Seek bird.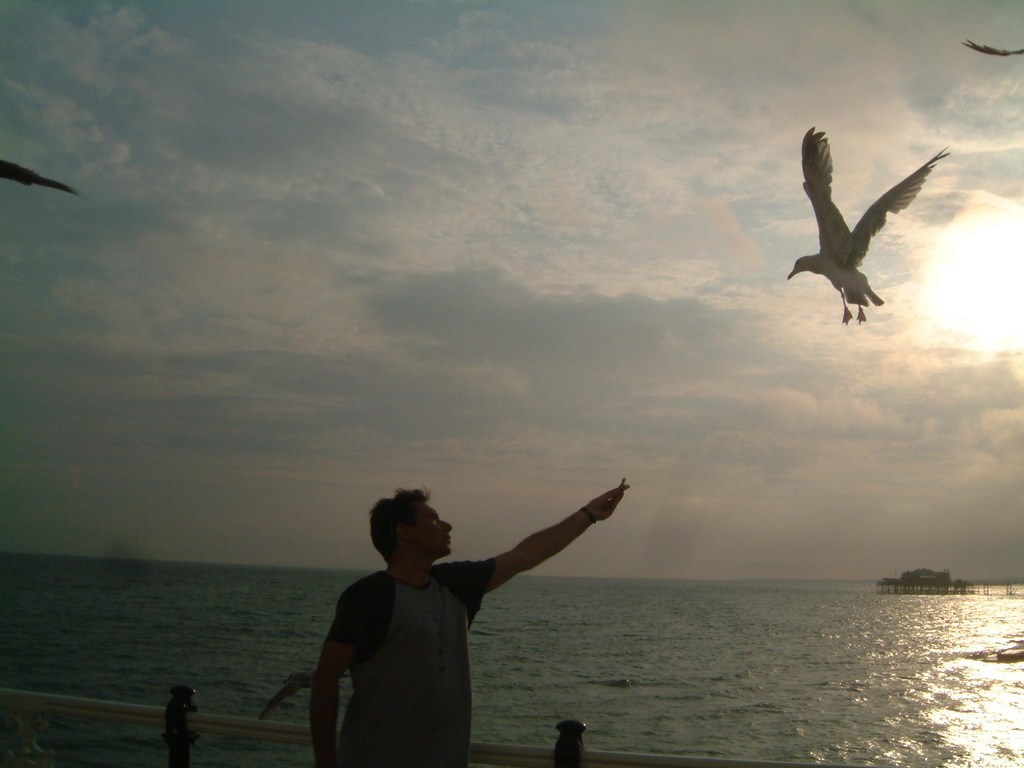
box(0, 157, 75, 197).
